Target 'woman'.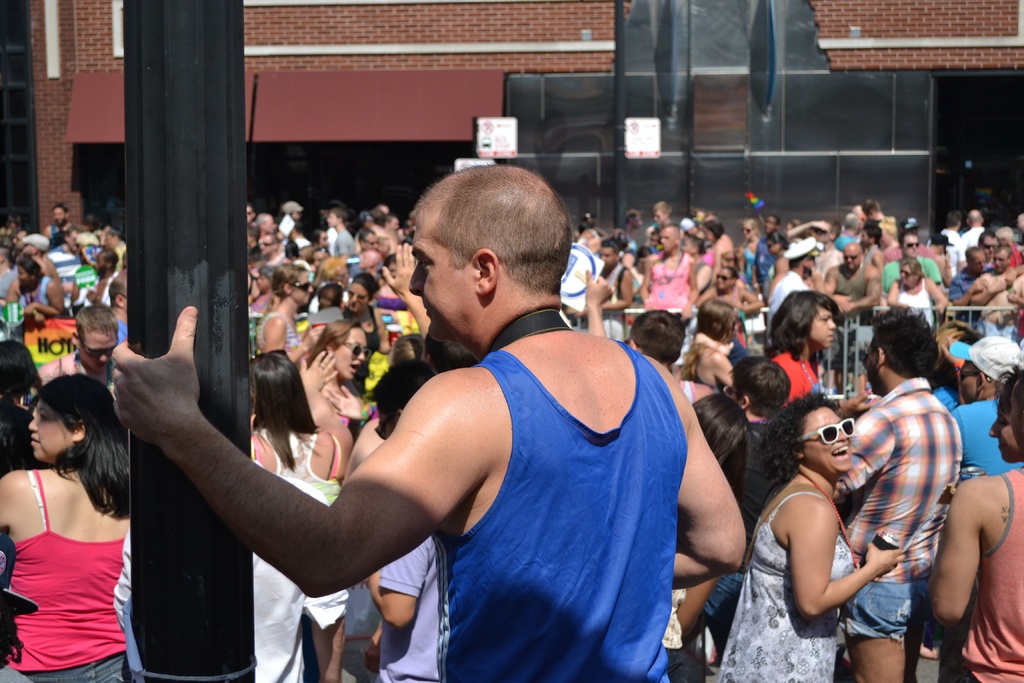
Target region: <bbox>257, 265, 334, 370</bbox>.
